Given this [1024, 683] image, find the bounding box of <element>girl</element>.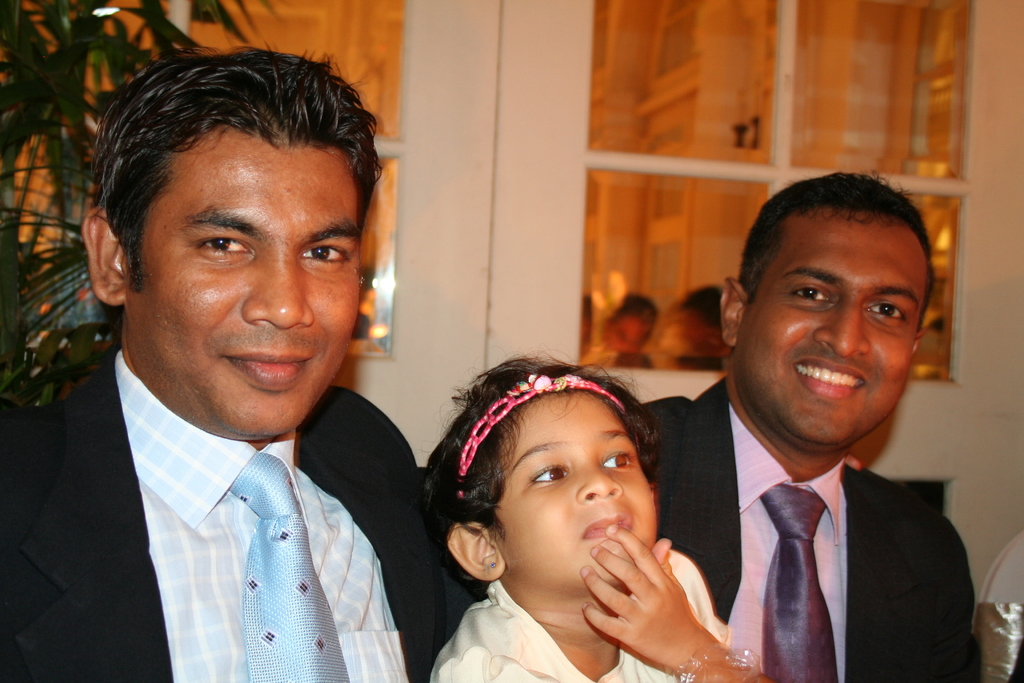
detection(429, 352, 777, 682).
